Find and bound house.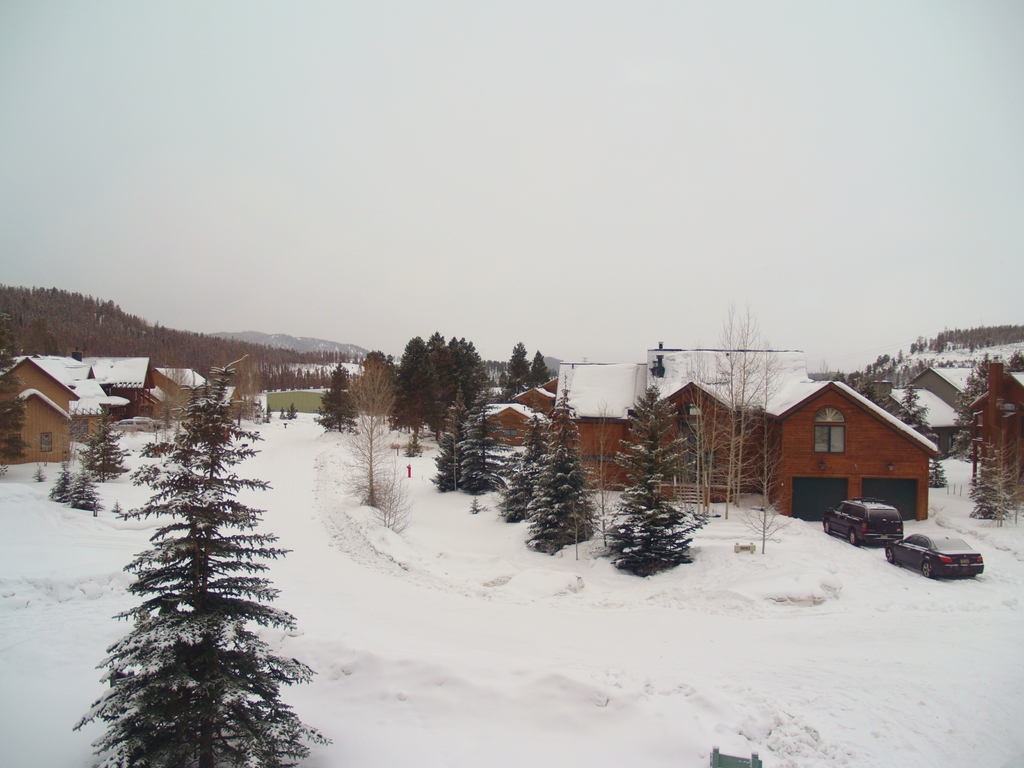
Bound: box=[919, 358, 1023, 414].
